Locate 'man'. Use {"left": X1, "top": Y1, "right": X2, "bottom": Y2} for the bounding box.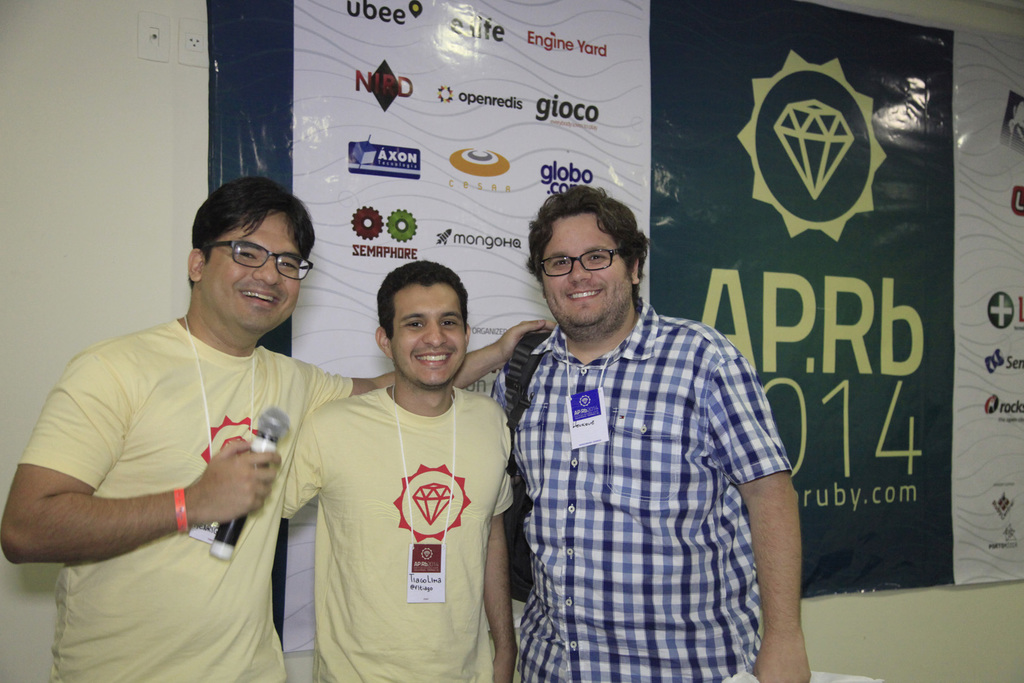
{"left": 470, "top": 161, "right": 802, "bottom": 667}.
